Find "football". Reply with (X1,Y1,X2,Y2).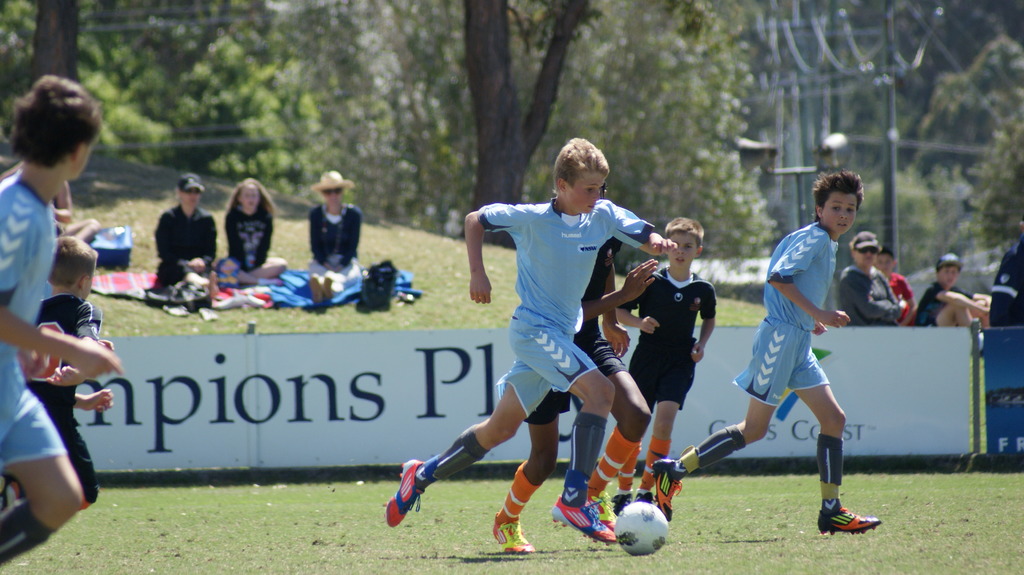
(612,496,670,553).
